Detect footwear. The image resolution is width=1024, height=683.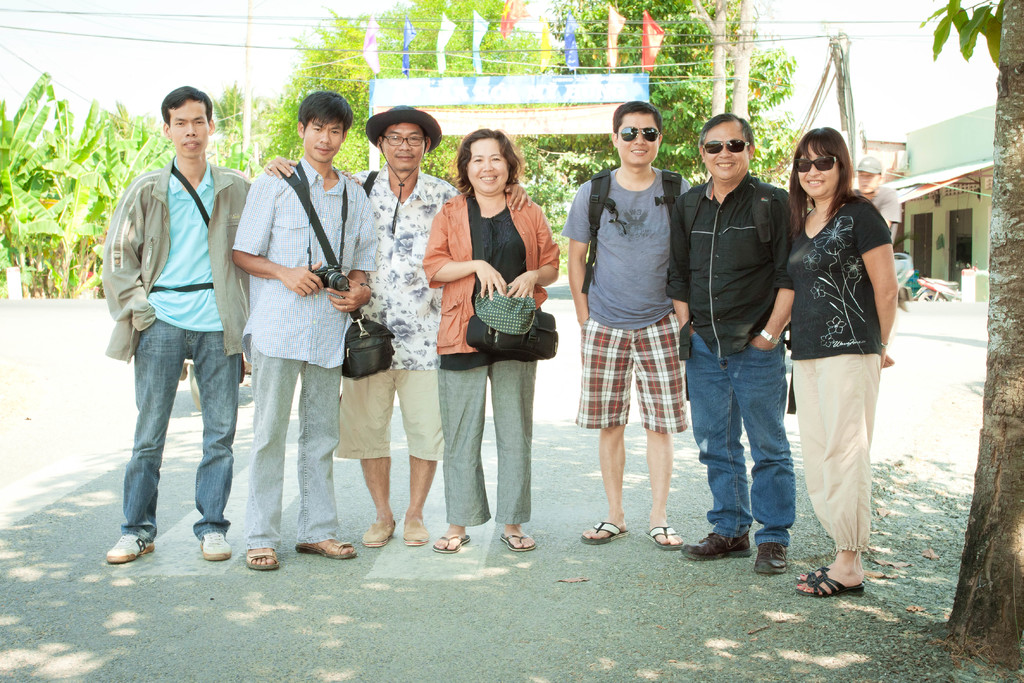
364, 520, 396, 548.
